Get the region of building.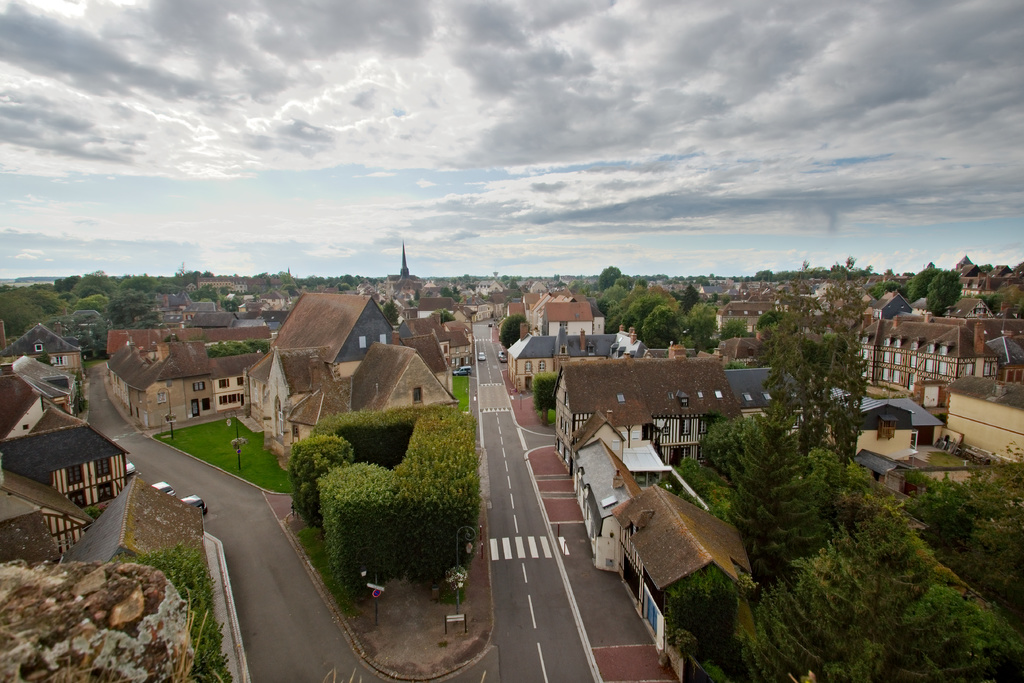
99, 286, 266, 435.
